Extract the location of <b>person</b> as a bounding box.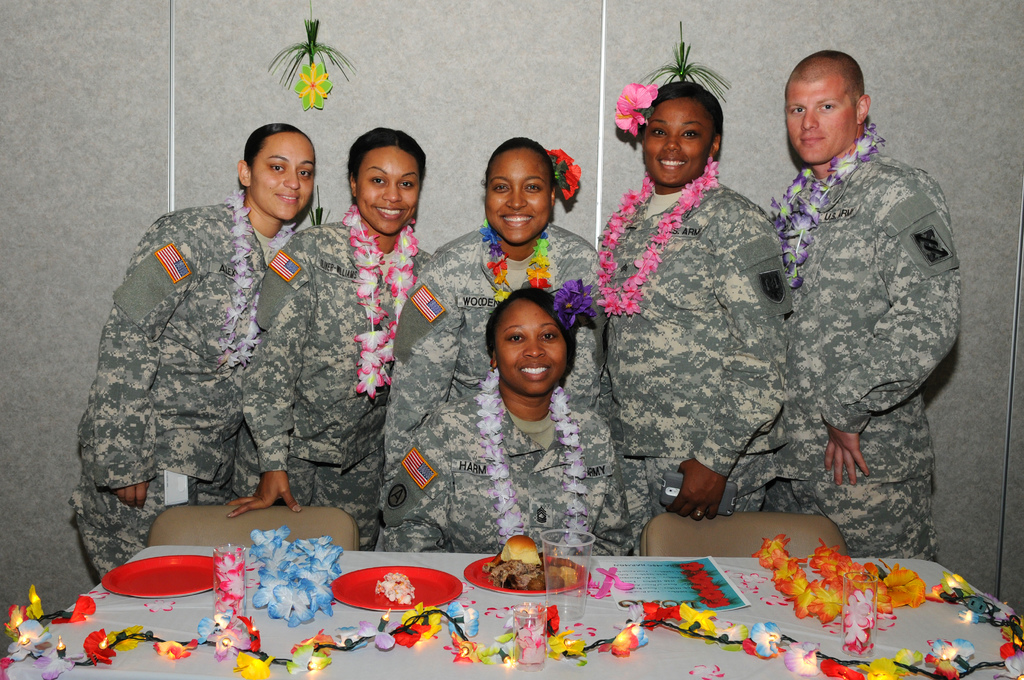
[left=593, top=79, right=791, bottom=552].
